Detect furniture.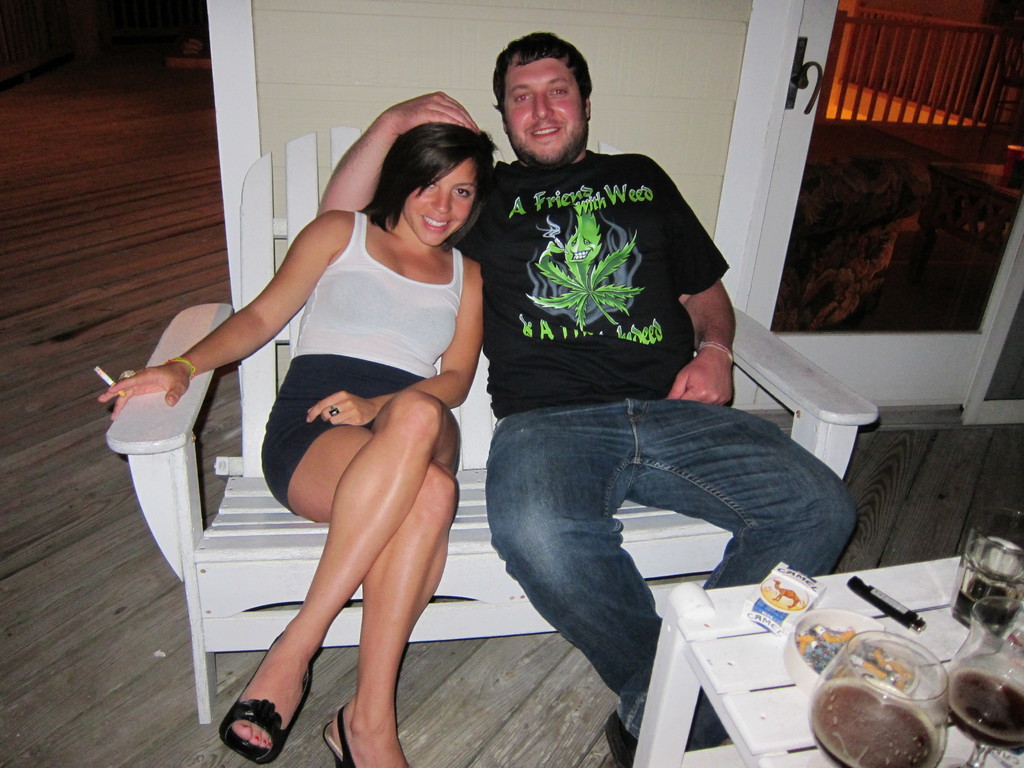
Detected at 630 550 1023 767.
